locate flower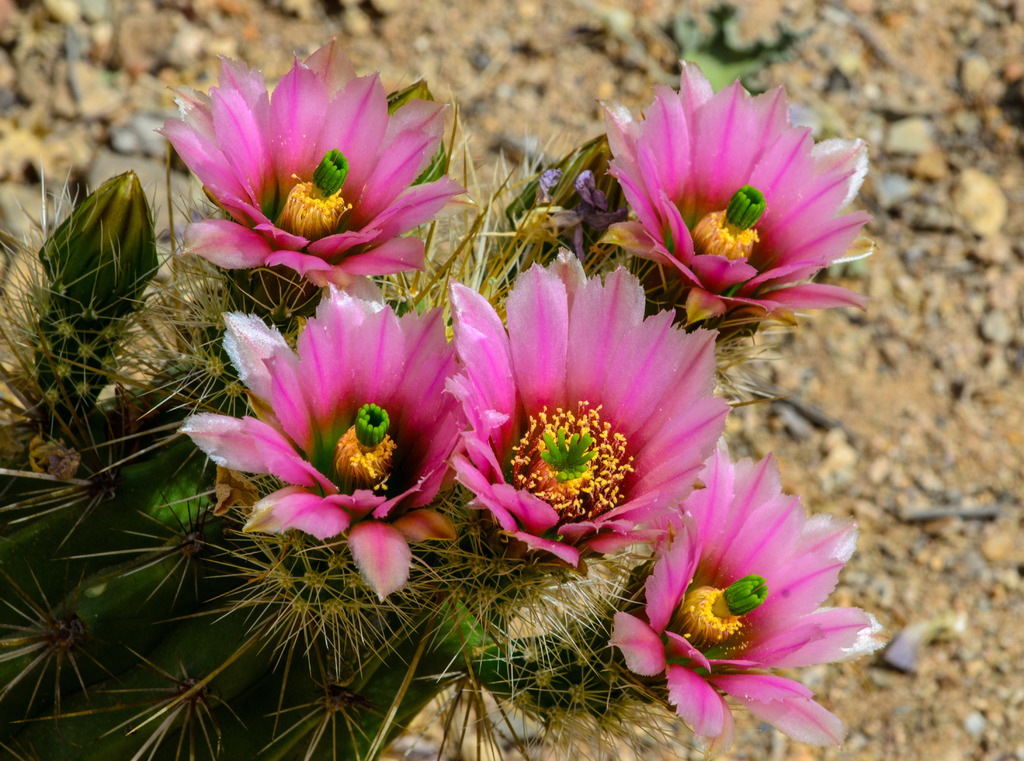
BBox(439, 246, 730, 568)
